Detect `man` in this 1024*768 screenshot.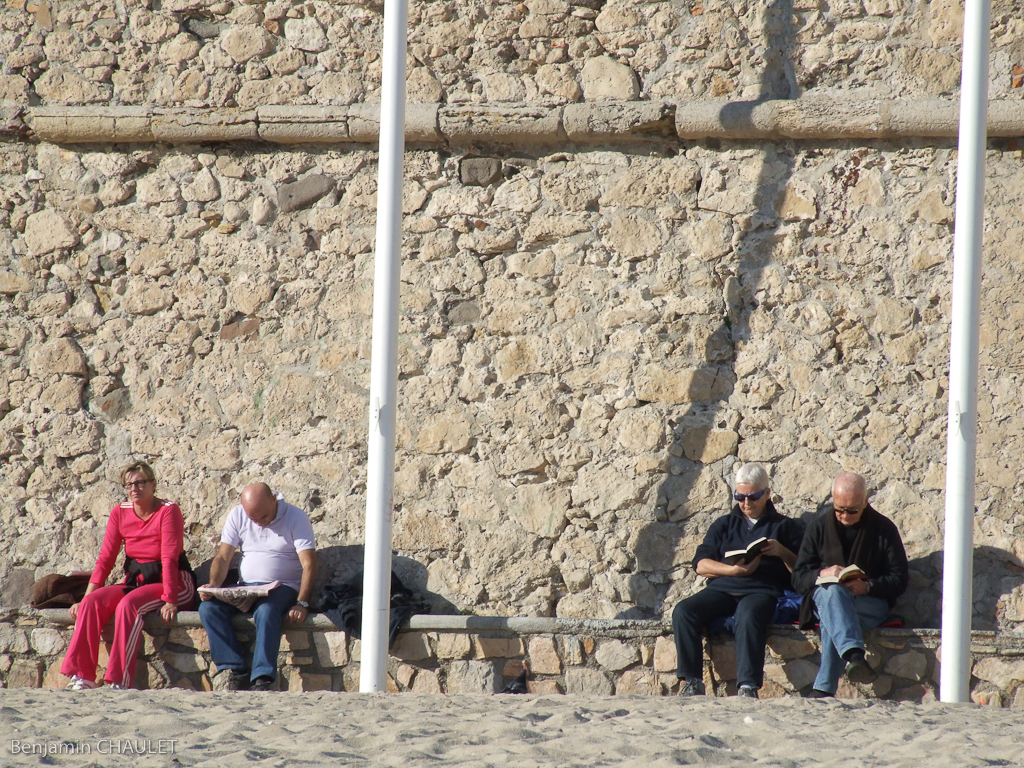
Detection: [x1=192, y1=478, x2=316, y2=696].
